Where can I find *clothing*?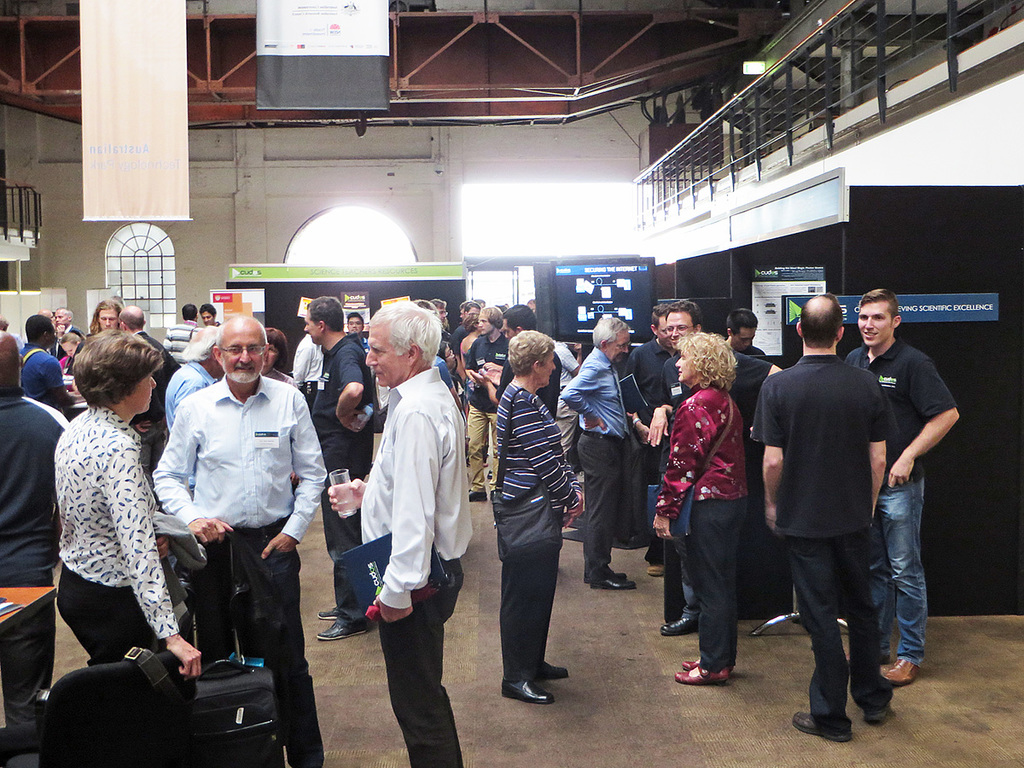
You can find it at x1=492 y1=378 x2=581 y2=683.
